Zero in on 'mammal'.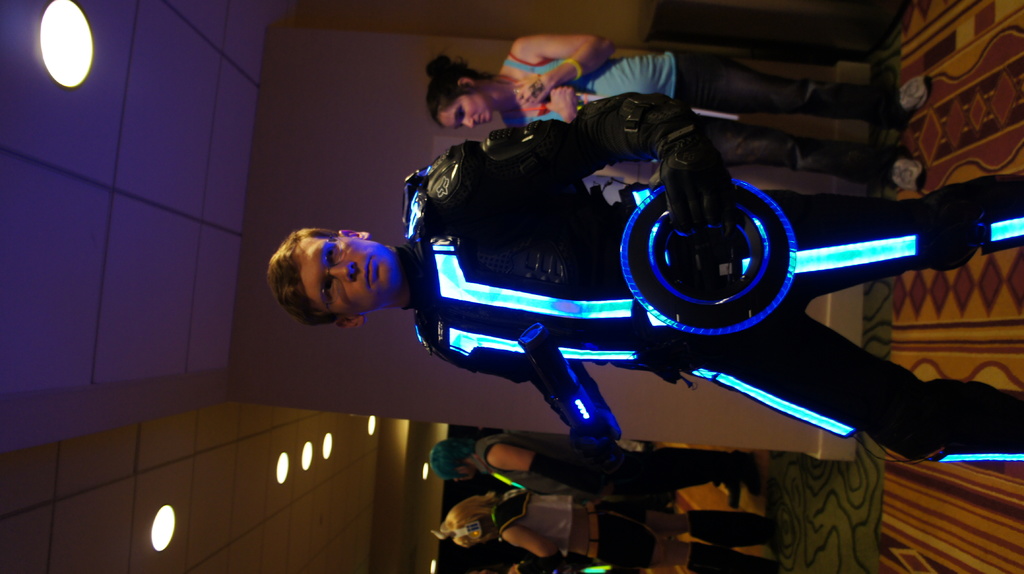
Zeroed in: rect(422, 433, 761, 506).
